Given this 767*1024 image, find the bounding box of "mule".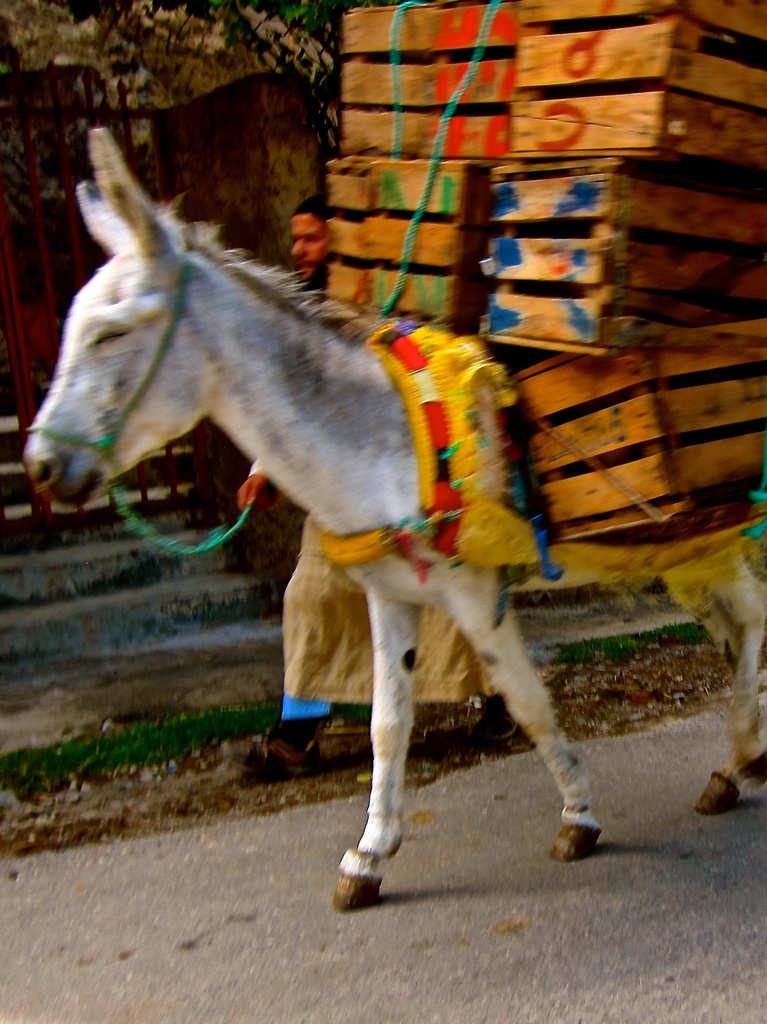
locate(26, 128, 766, 906).
